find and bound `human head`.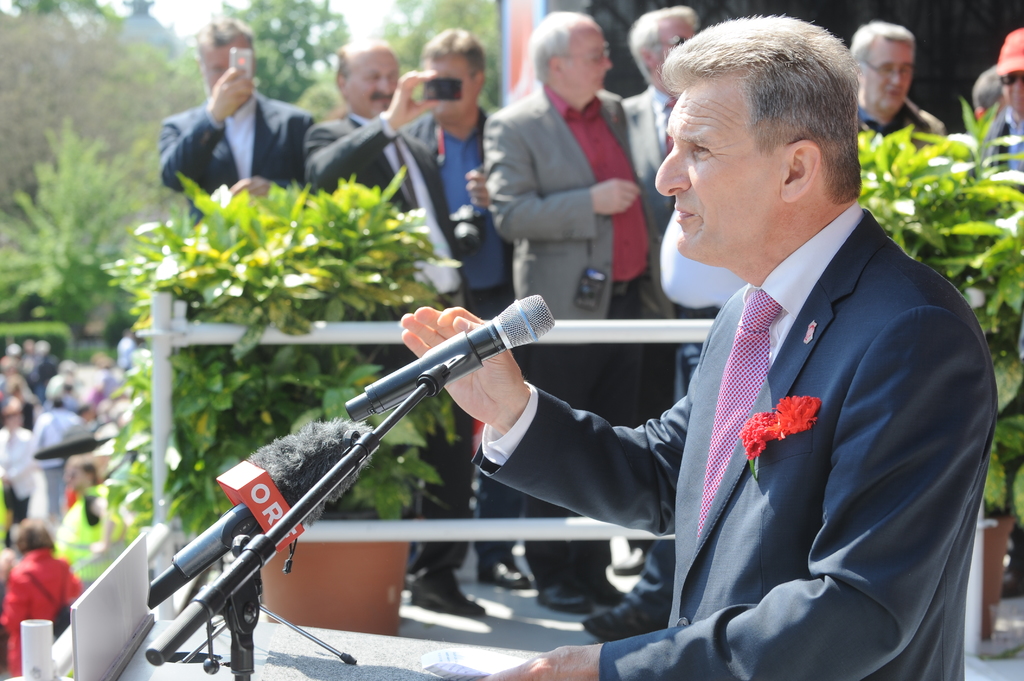
Bound: [left=528, top=6, right=614, bottom=96].
